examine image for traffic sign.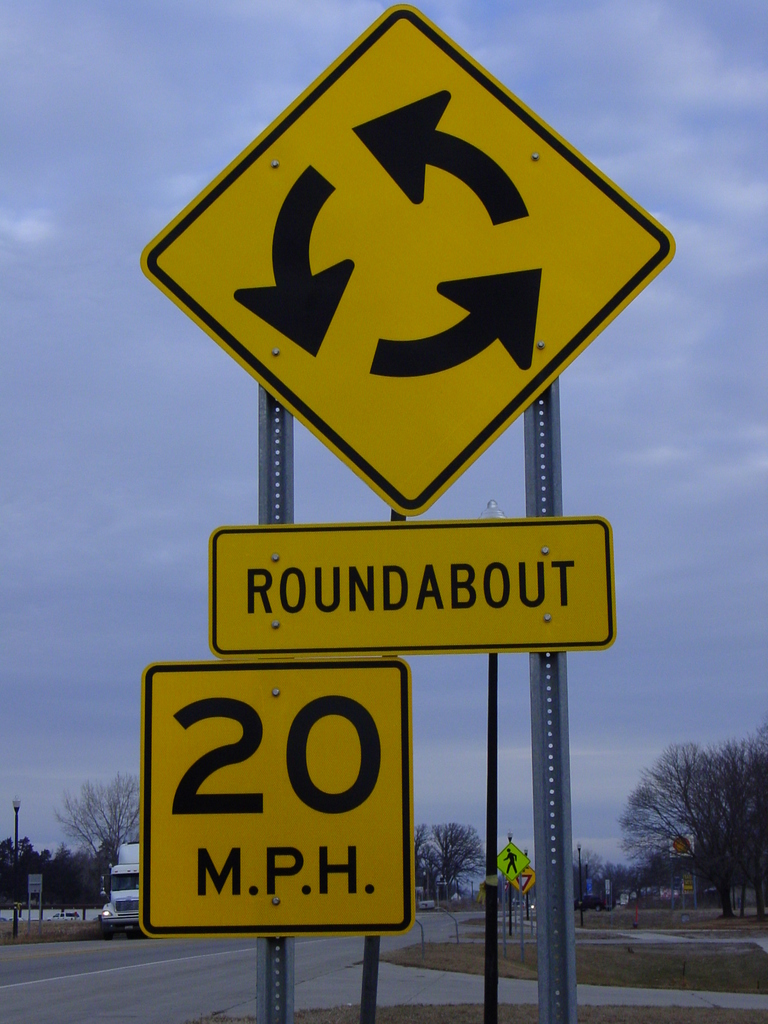
Examination result: left=135, top=657, right=422, bottom=941.
